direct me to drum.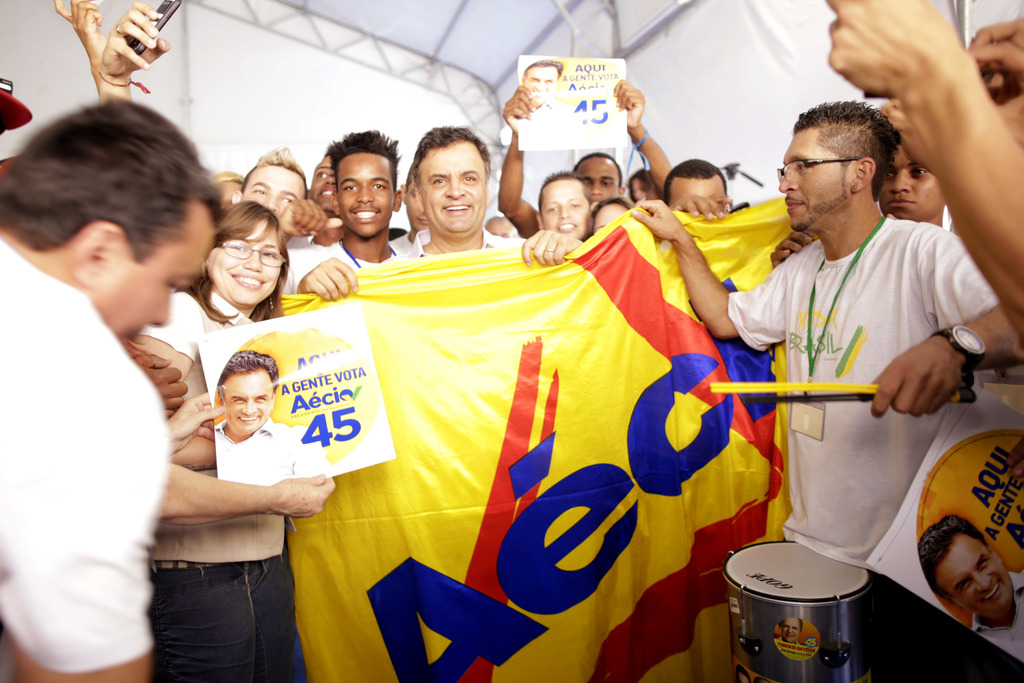
Direction: bbox=(716, 539, 871, 682).
